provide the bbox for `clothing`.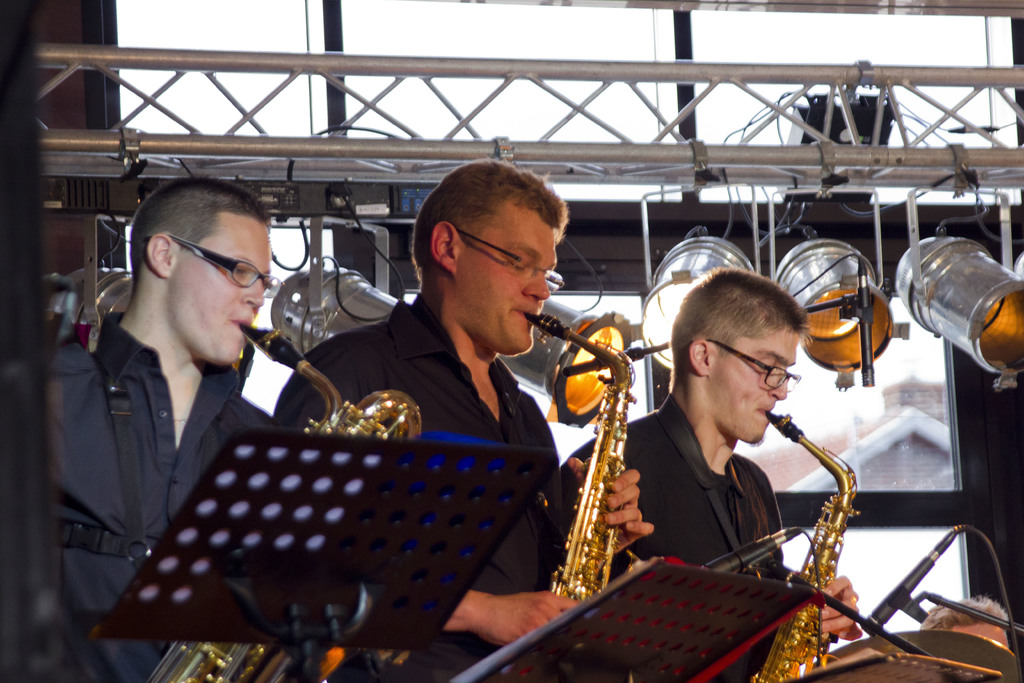
{"x1": 289, "y1": 290, "x2": 584, "y2": 682}.
